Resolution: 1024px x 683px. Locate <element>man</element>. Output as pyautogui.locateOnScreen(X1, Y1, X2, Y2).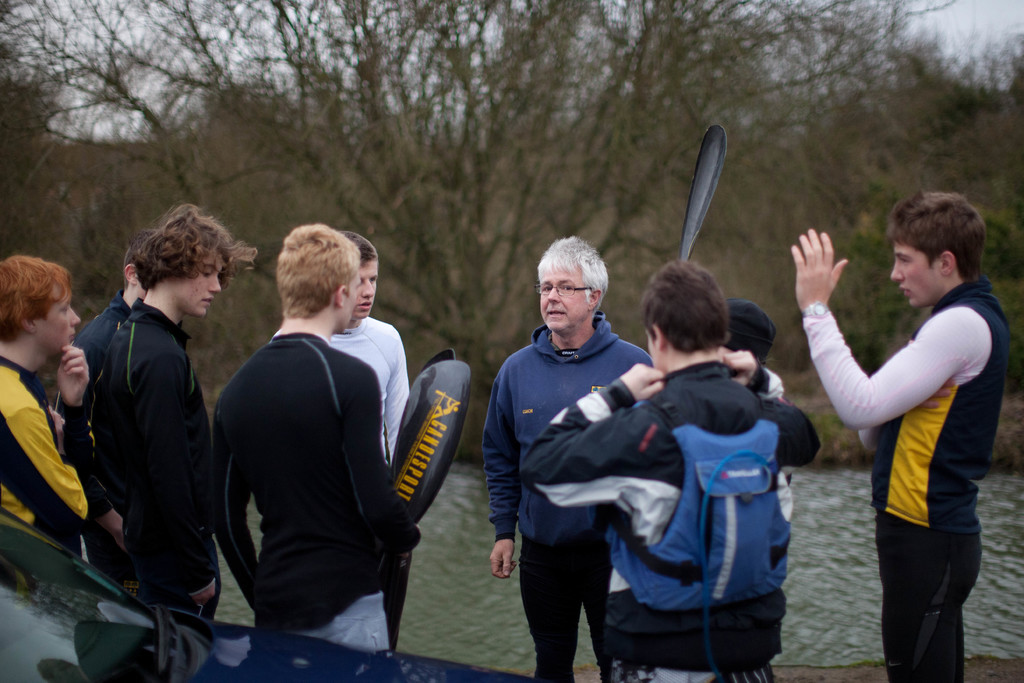
pyautogui.locateOnScreen(522, 258, 823, 682).
